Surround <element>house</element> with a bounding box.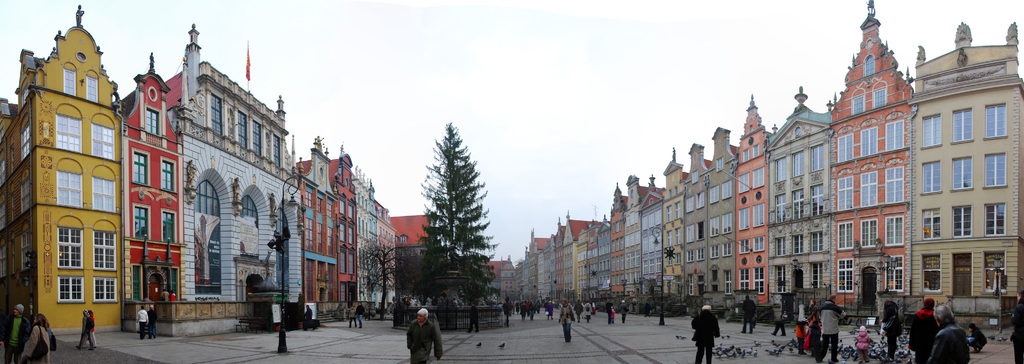
(1, 4, 122, 329).
